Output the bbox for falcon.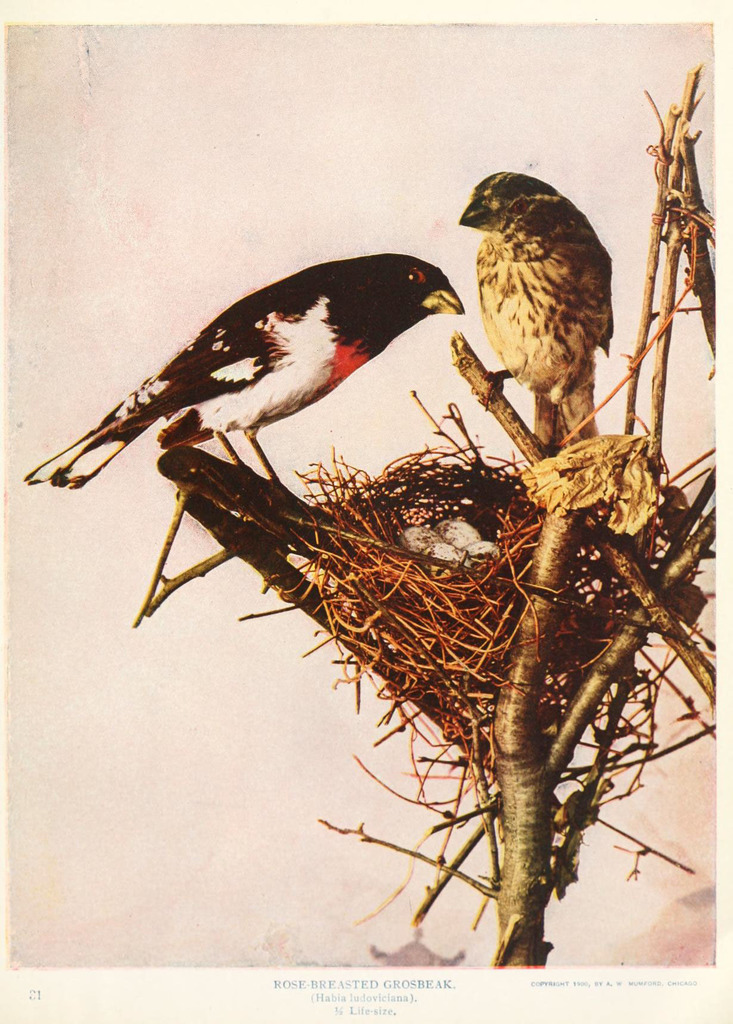
locate(458, 167, 614, 460).
